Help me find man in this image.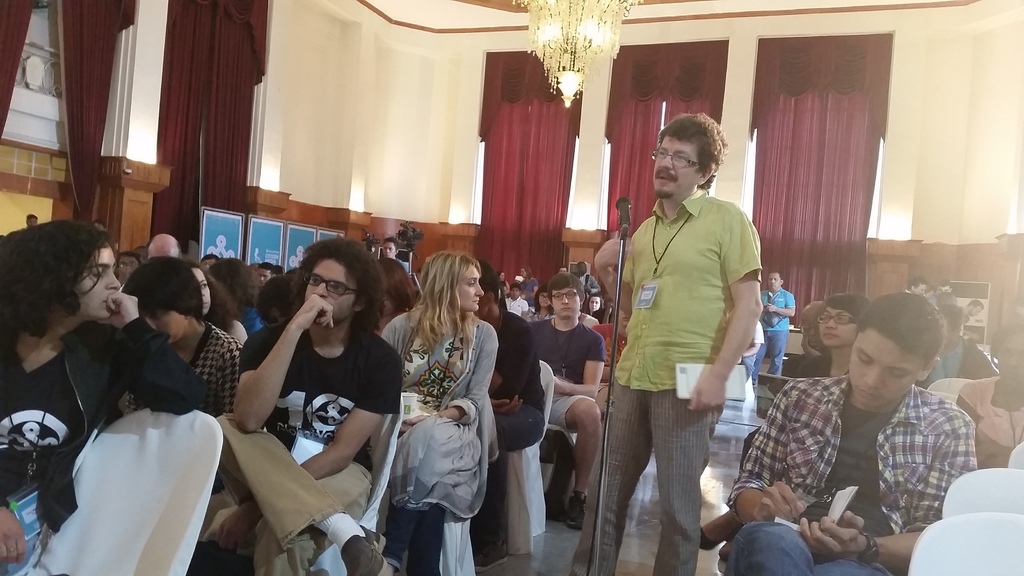
Found it: x1=211 y1=238 x2=400 y2=575.
